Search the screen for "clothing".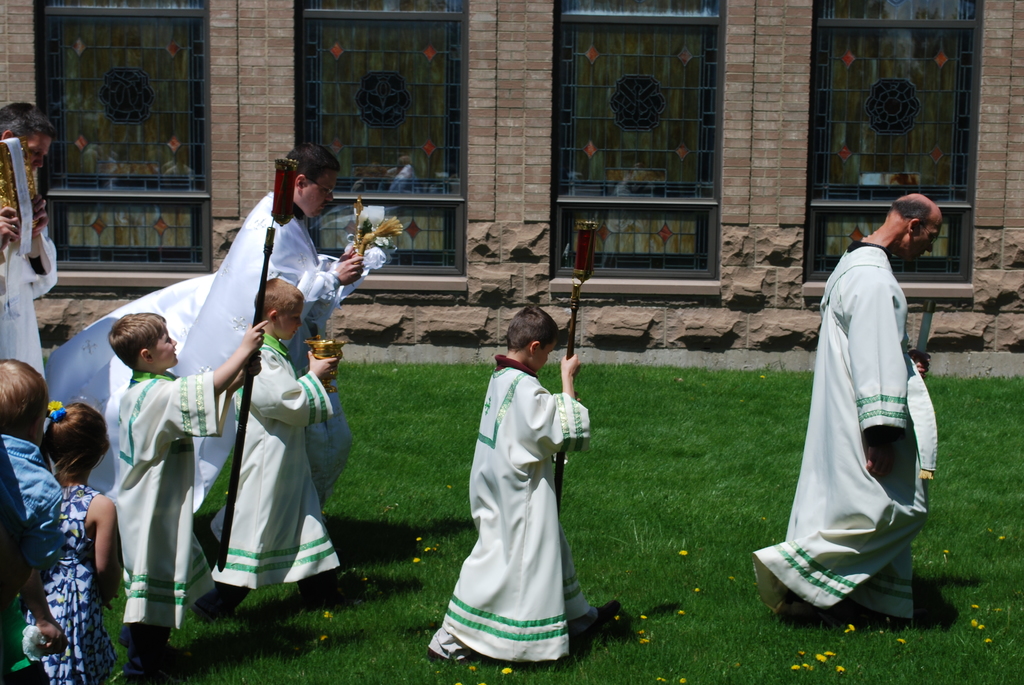
Found at bbox(27, 482, 118, 684).
